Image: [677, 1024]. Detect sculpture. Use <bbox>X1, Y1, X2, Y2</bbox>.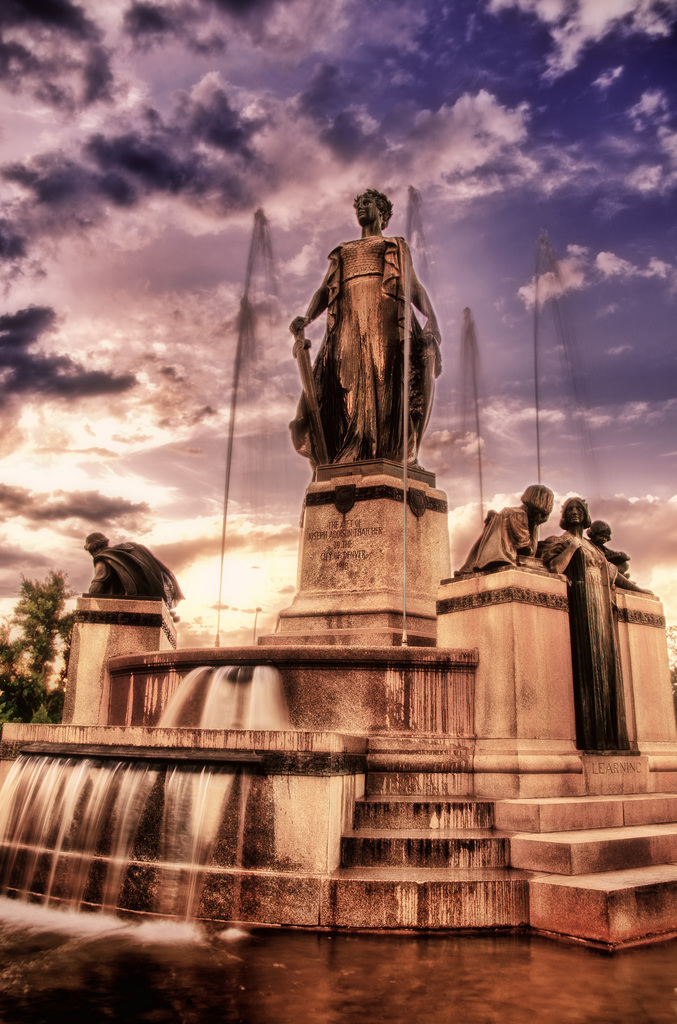
<bbox>587, 524, 635, 584</bbox>.
